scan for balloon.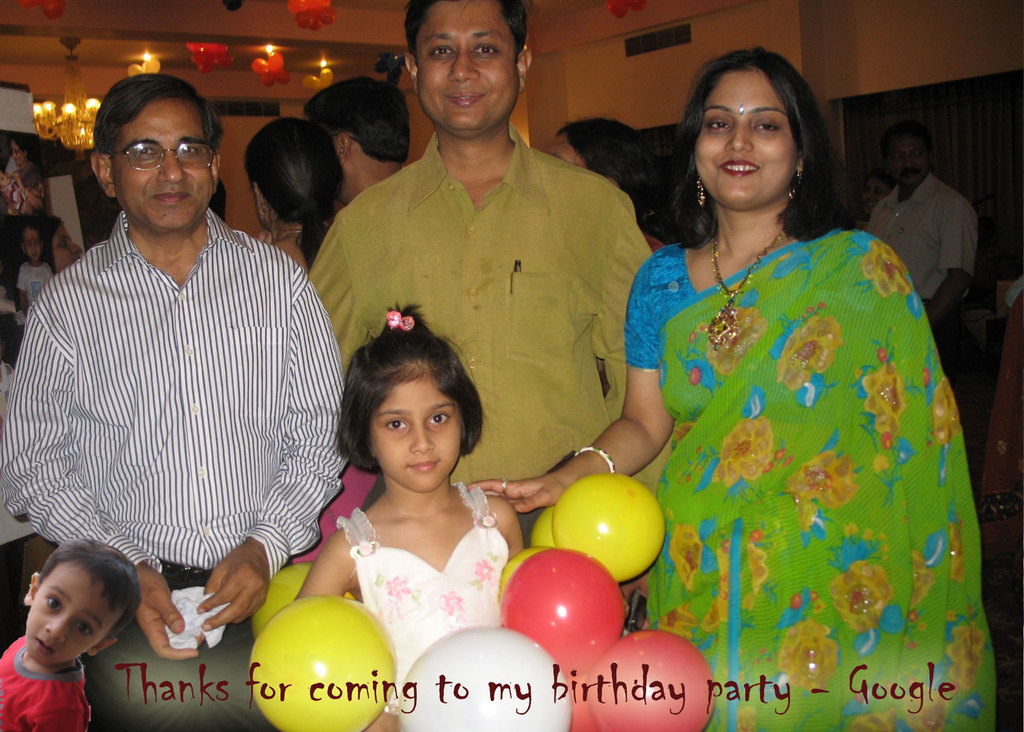
Scan result: (left=626, top=0, right=645, bottom=11).
